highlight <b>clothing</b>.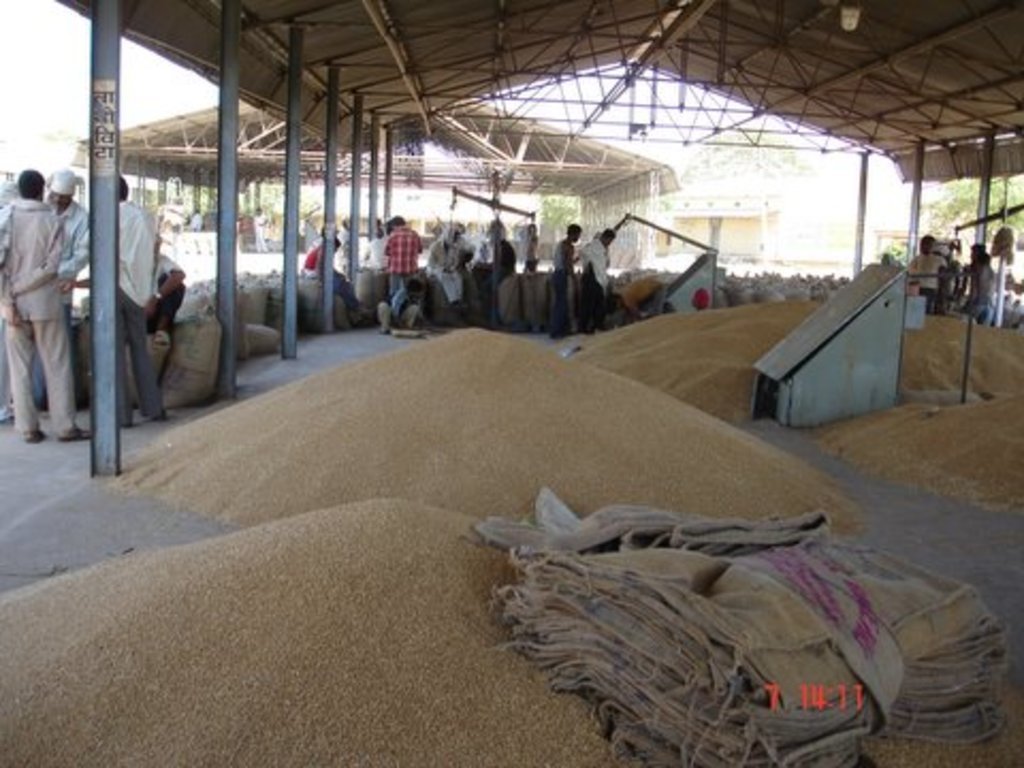
Highlighted region: (525,237,544,273).
